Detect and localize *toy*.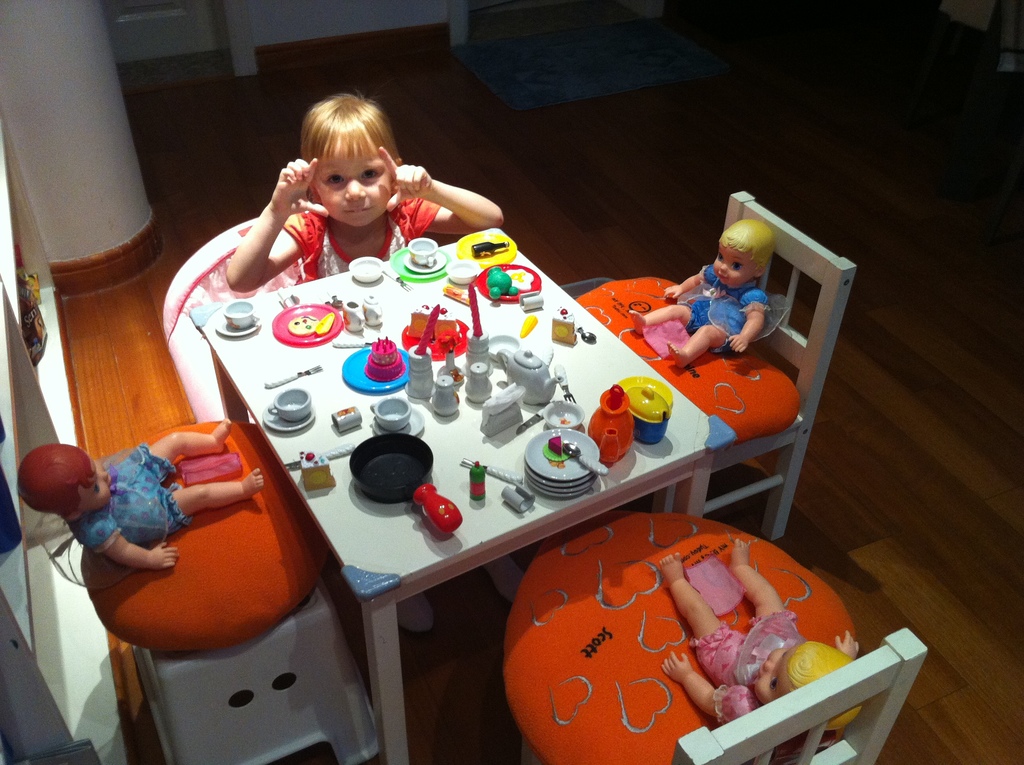
Localized at (left=260, top=388, right=313, bottom=434).
